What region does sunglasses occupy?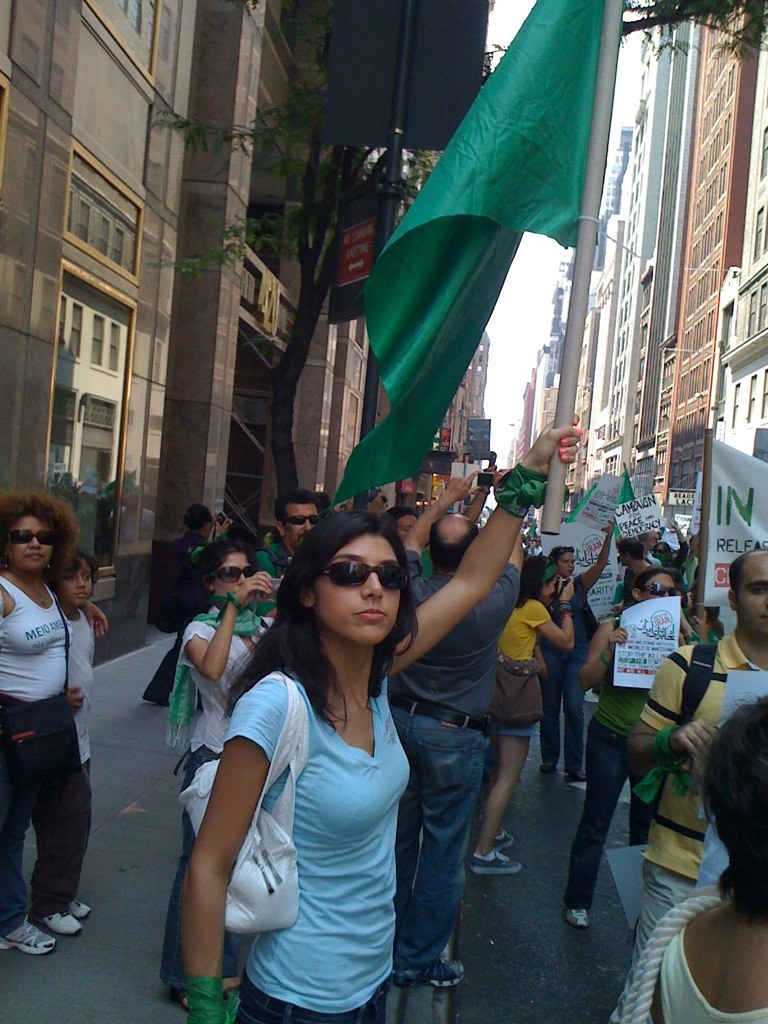
detection(317, 558, 403, 593).
